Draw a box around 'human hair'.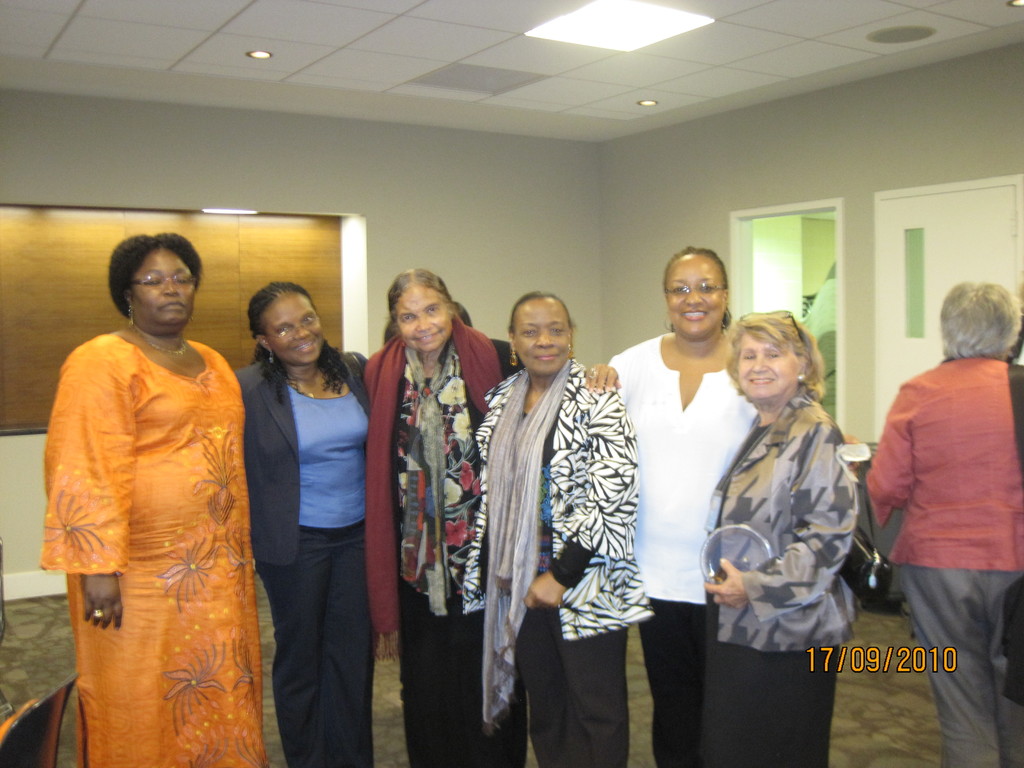
bbox=[938, 280, 1023, 362].
